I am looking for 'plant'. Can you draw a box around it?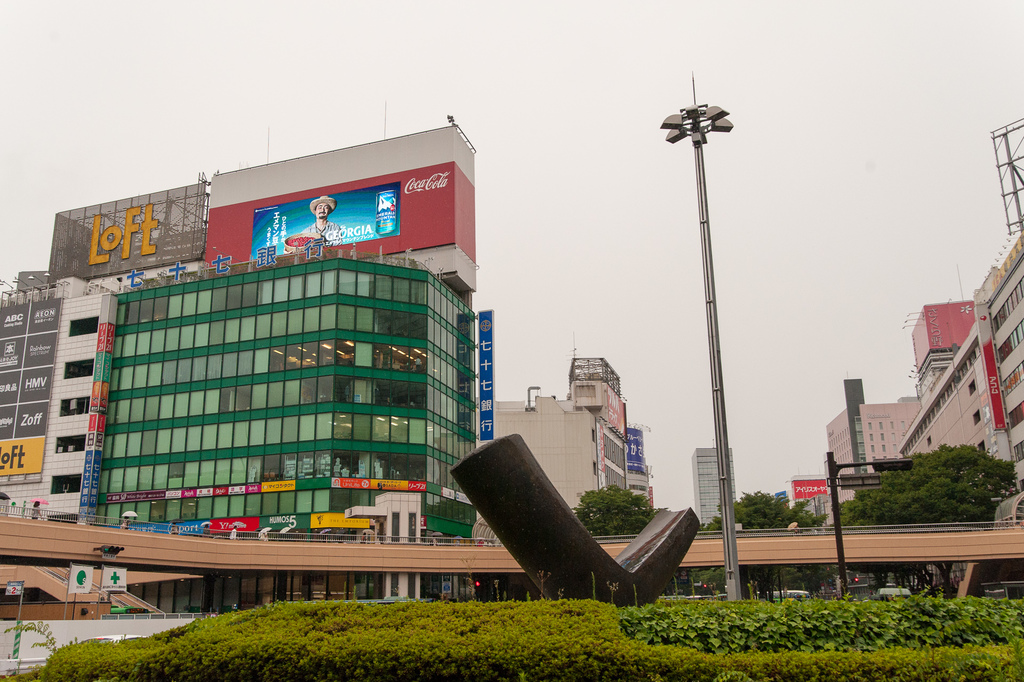
Sure, the bounding box is bbox=(9, 613, 64, 660).
